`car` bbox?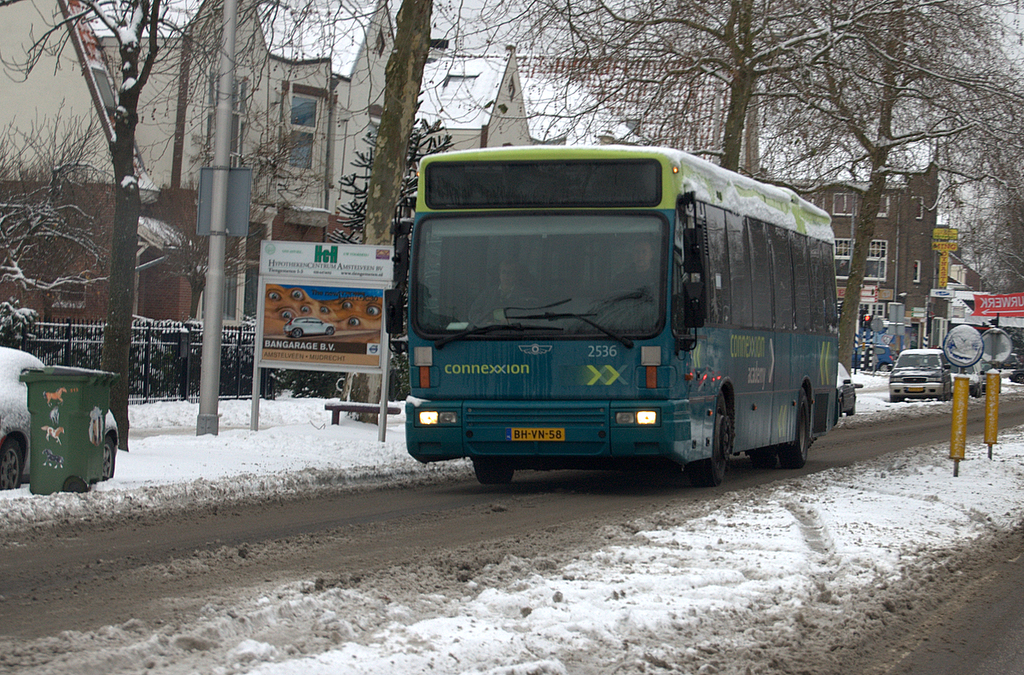
detection(852, 345, 897, 374)
